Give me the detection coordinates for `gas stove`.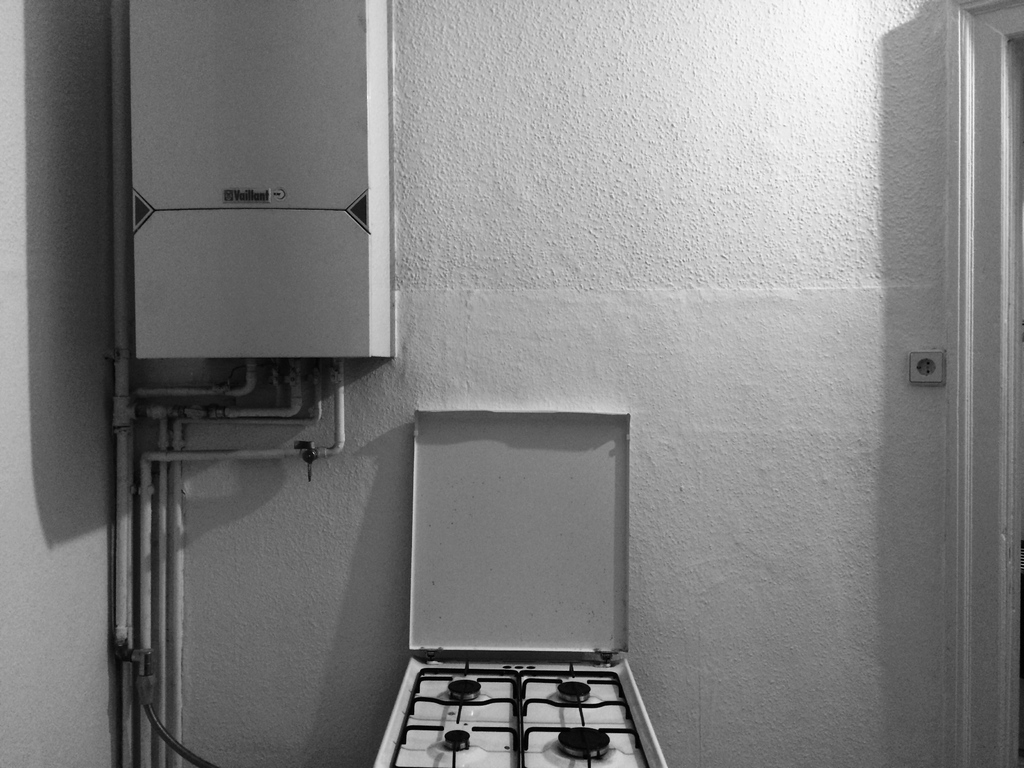
select_region(392, 666, 657, 767).
